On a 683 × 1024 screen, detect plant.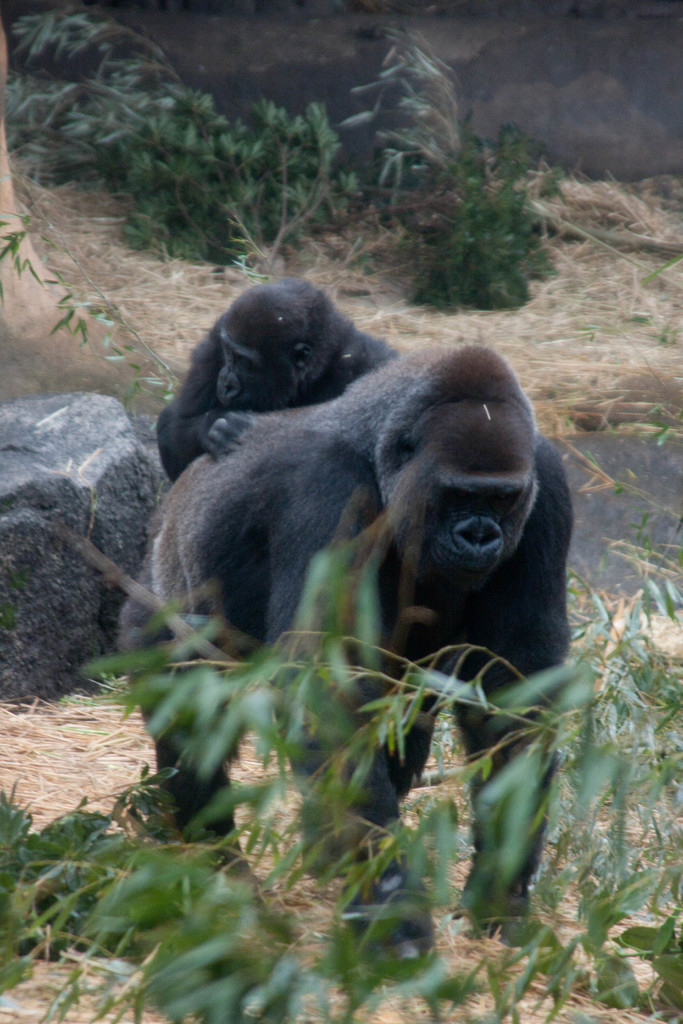
0, 512, 679, 1023.
